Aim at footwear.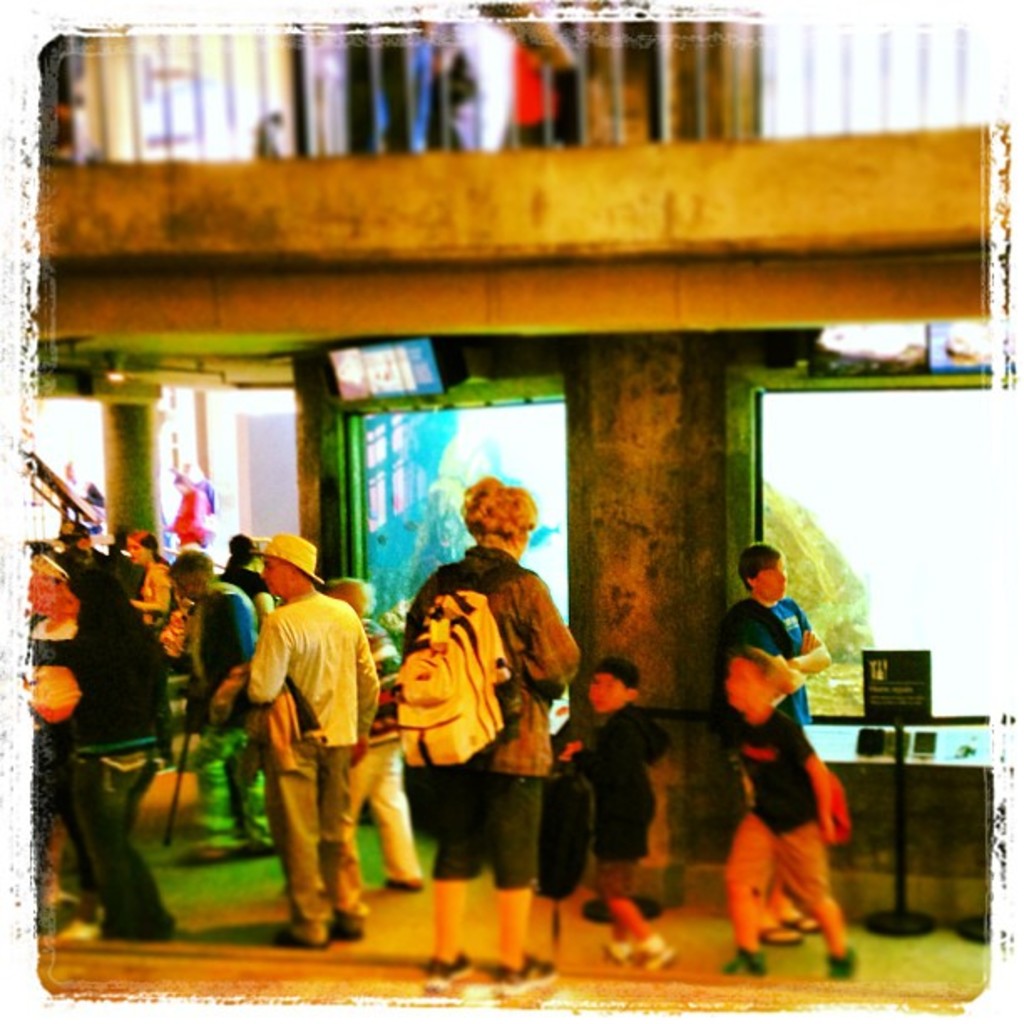
Aimed at 415, 952, 472, 991.
